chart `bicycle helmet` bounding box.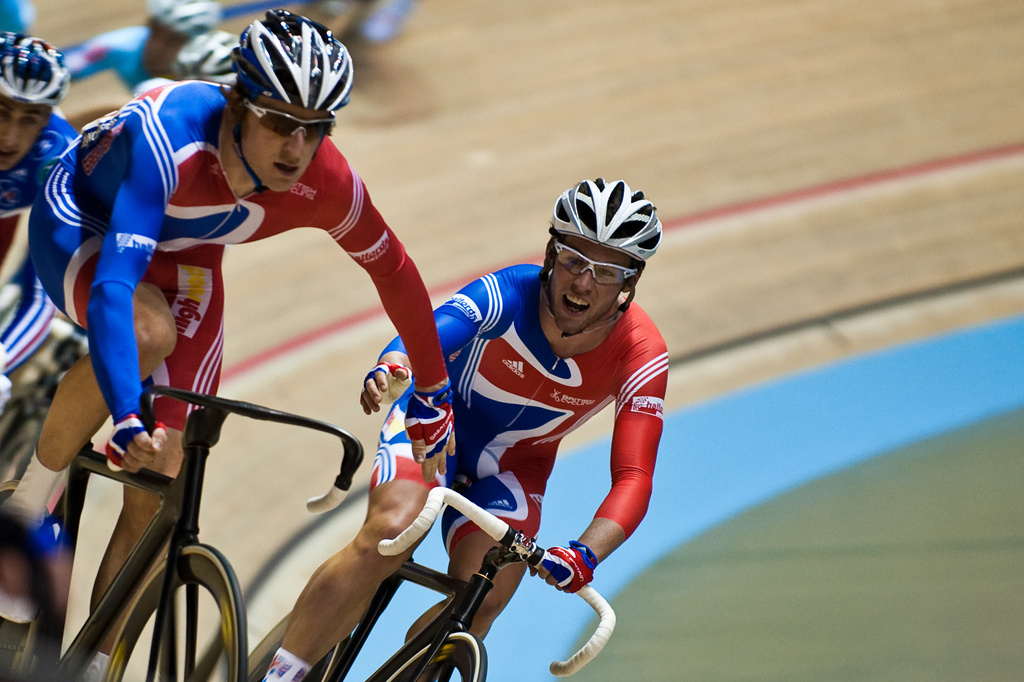
Charted: <region>0, 33, 69, 116</region>.
